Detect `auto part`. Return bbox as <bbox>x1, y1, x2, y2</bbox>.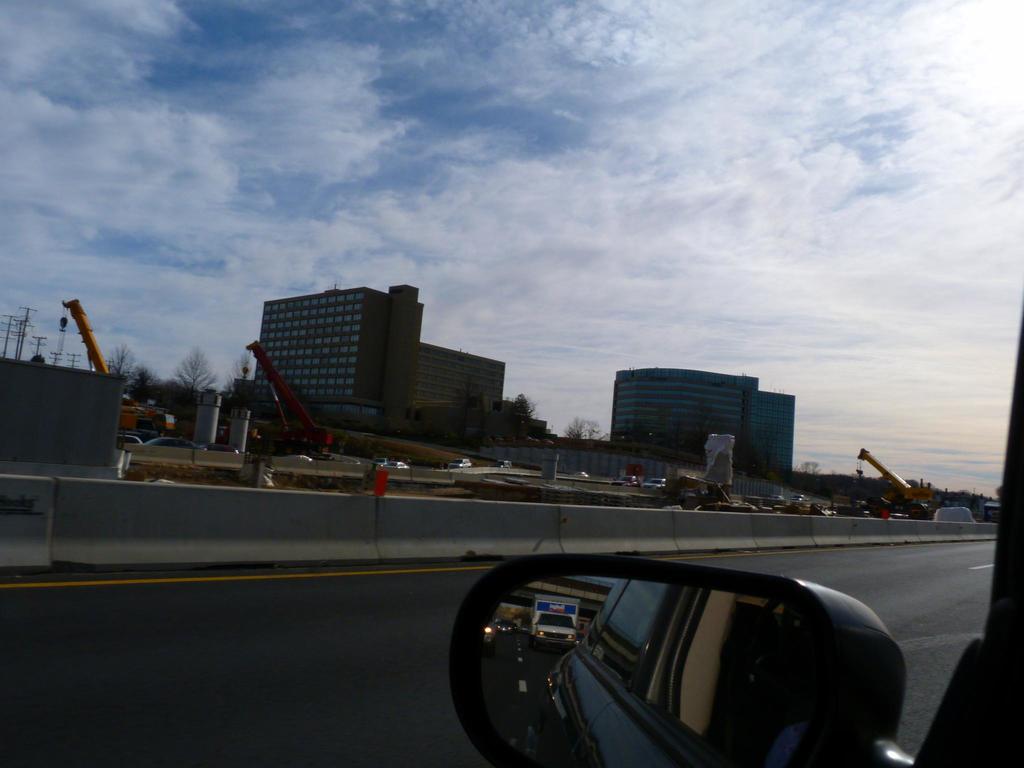
<bbox>454, 554, 902, 767</bbox>.
